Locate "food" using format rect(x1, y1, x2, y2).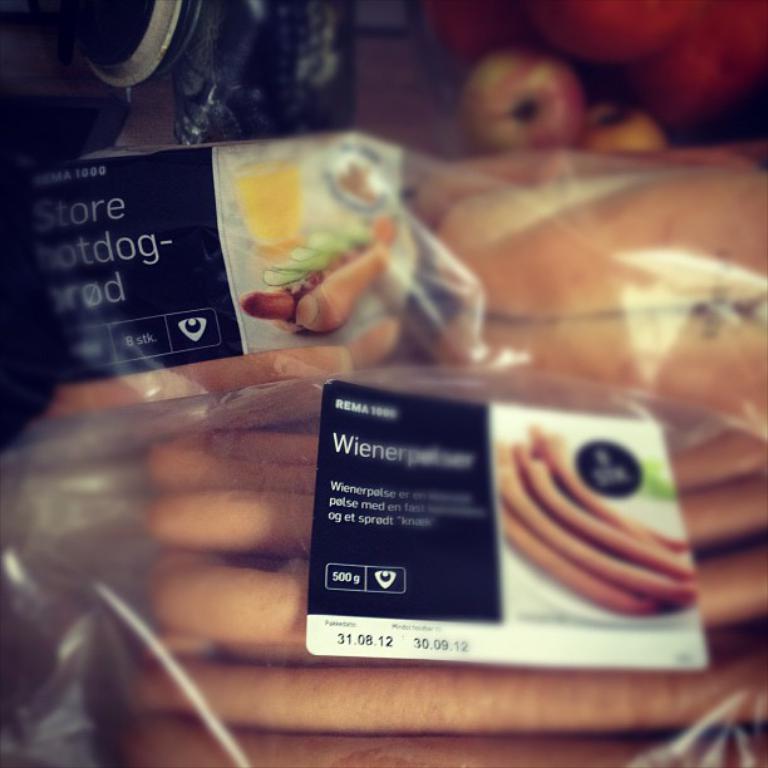
rect(36, 338, 369, 417).
